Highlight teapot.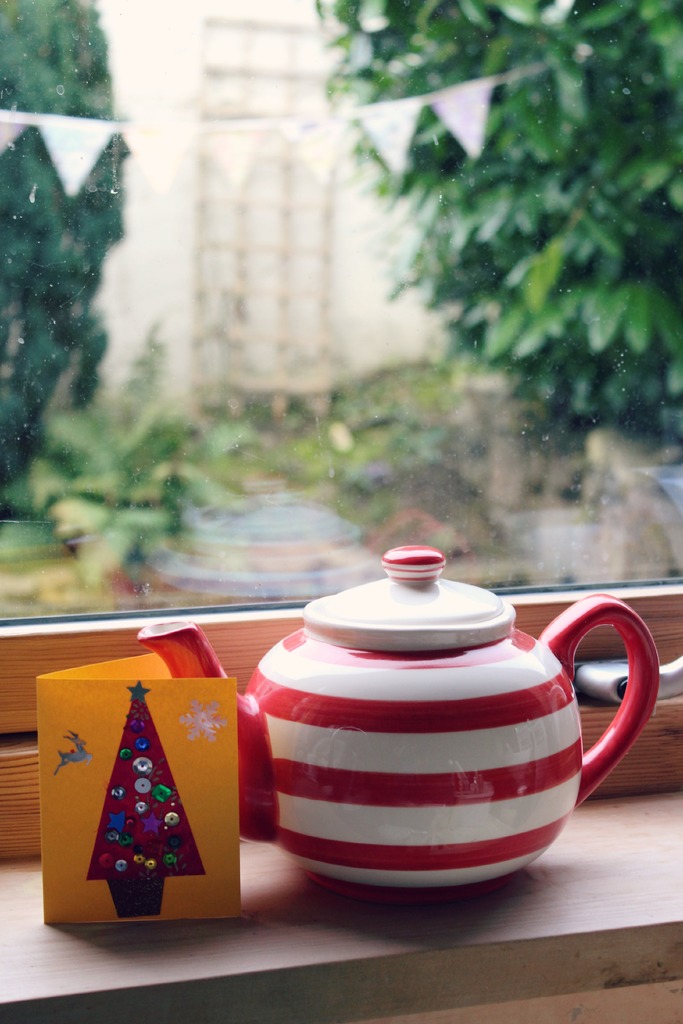
Highlighted region: rect(138, 543, 660, 890).
